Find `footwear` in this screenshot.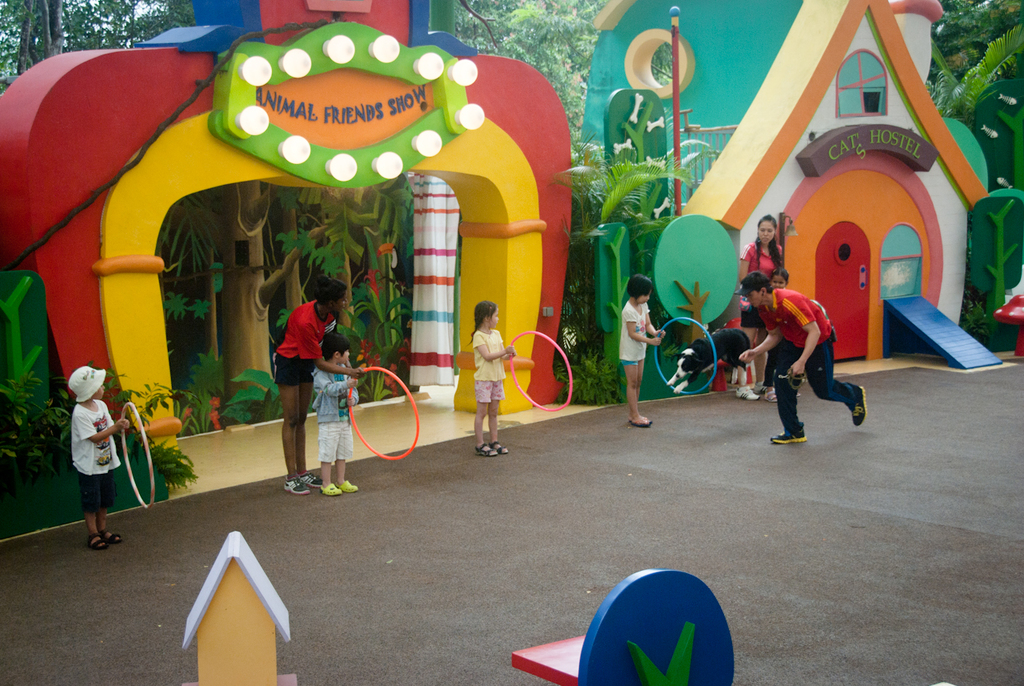
The bounding box for `footwear` is l=340, t=475, r=360, b=491.
